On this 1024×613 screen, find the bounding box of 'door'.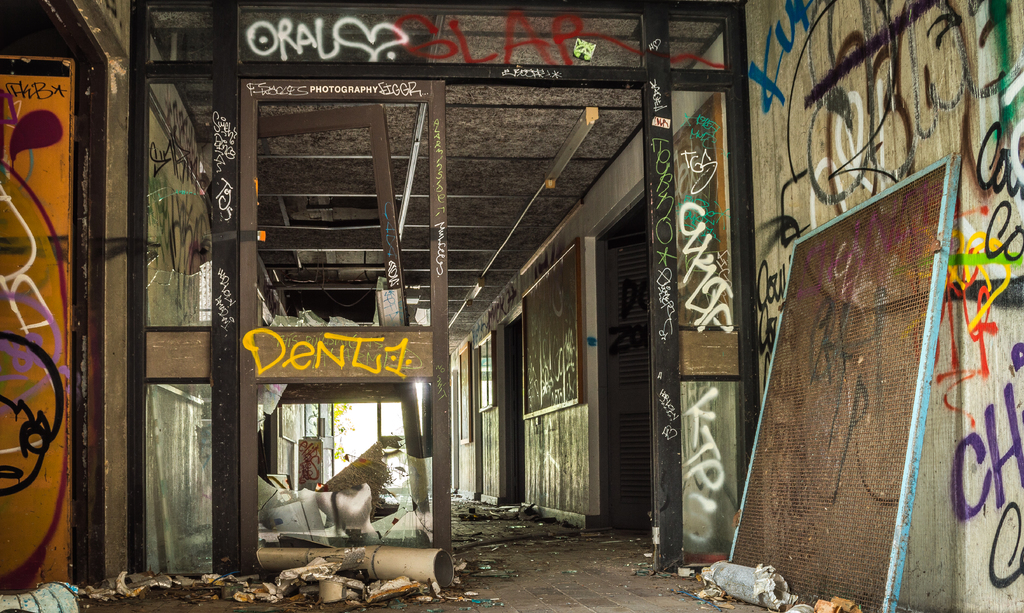
Bounding box: crop(102, 24, 236, 603).
